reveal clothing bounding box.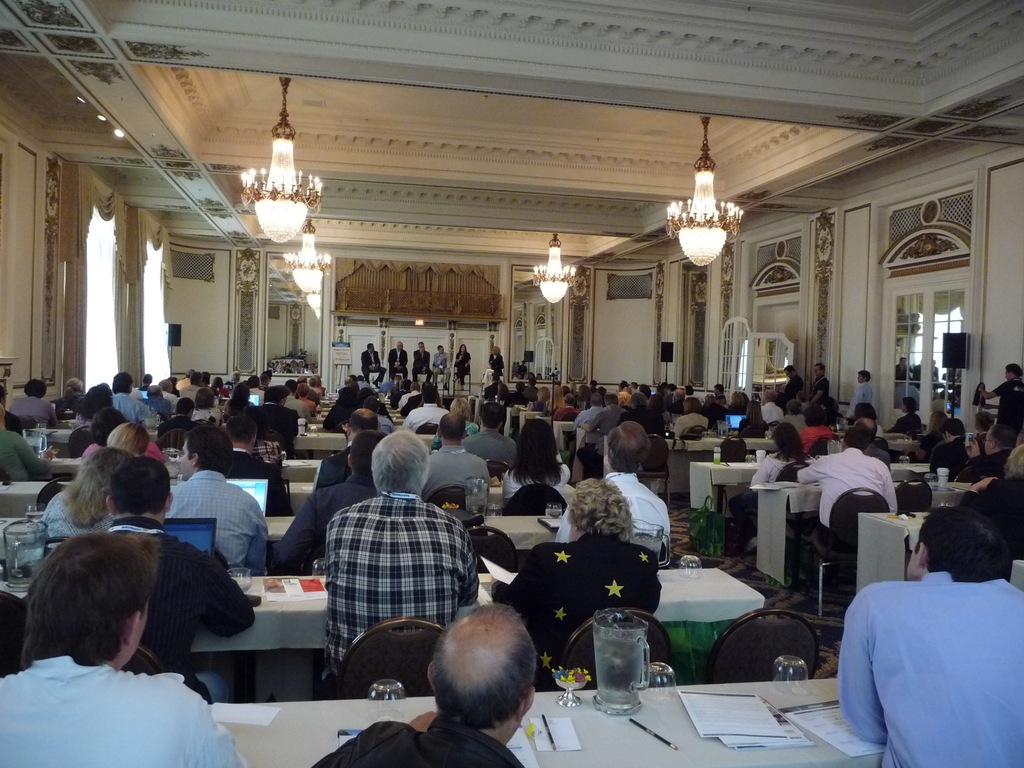
Revealed: [415, 442, 491, 529].
